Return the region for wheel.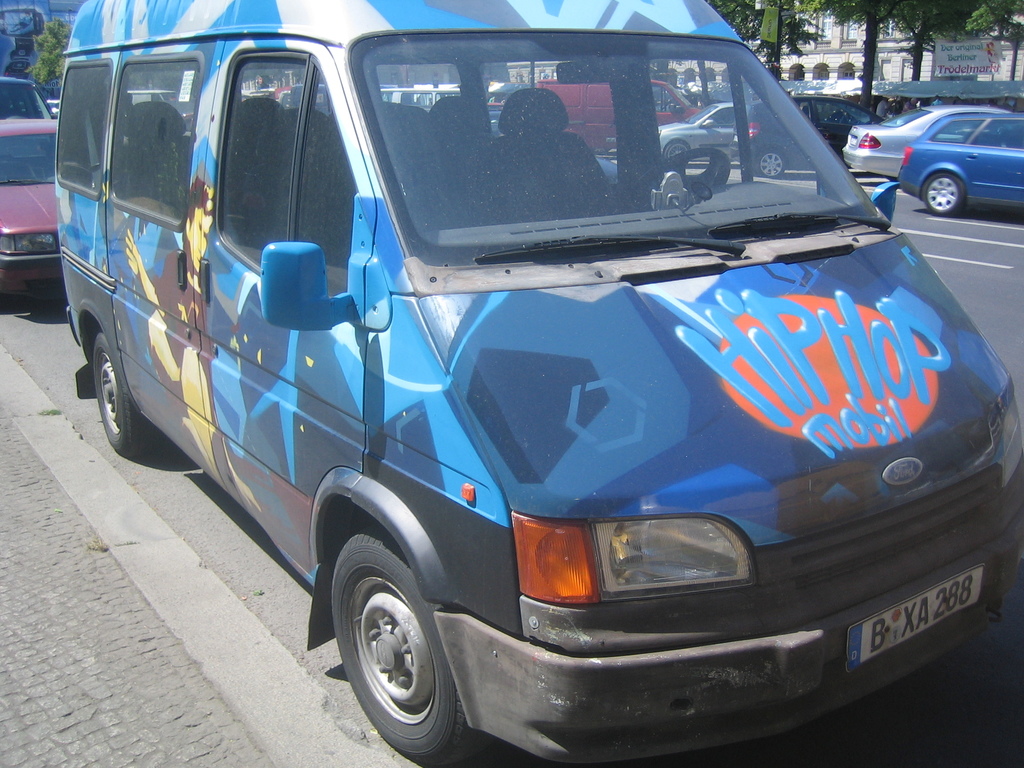
[754,151,786,179].
